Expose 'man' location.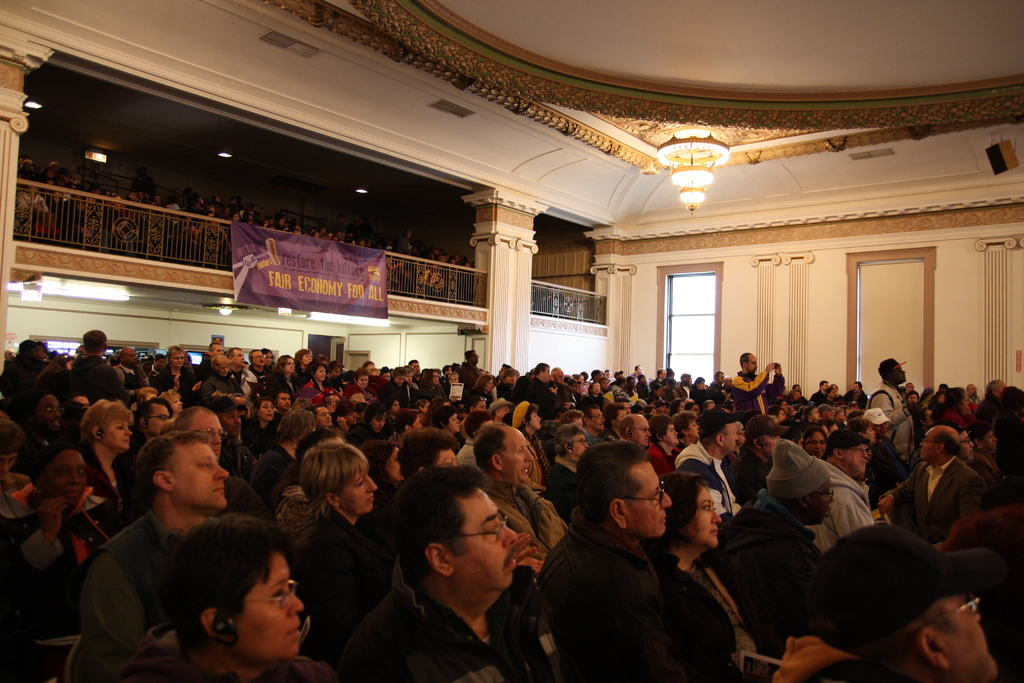
Exposed at Rect(246, 347, 270, 395).
